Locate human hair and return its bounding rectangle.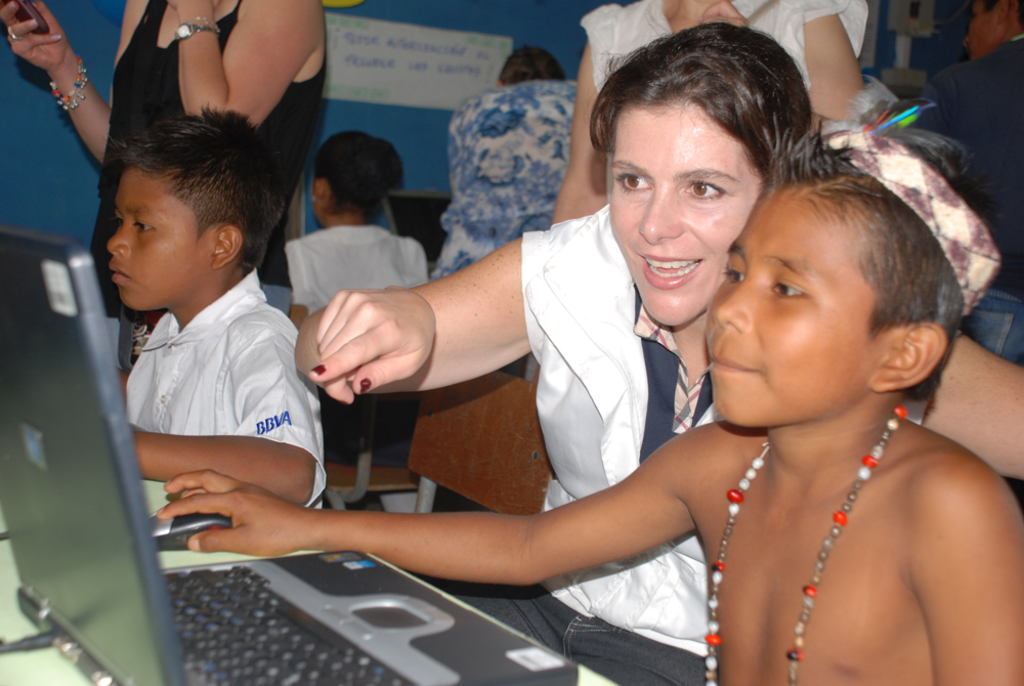
rect(498, 46, 566, 87).
